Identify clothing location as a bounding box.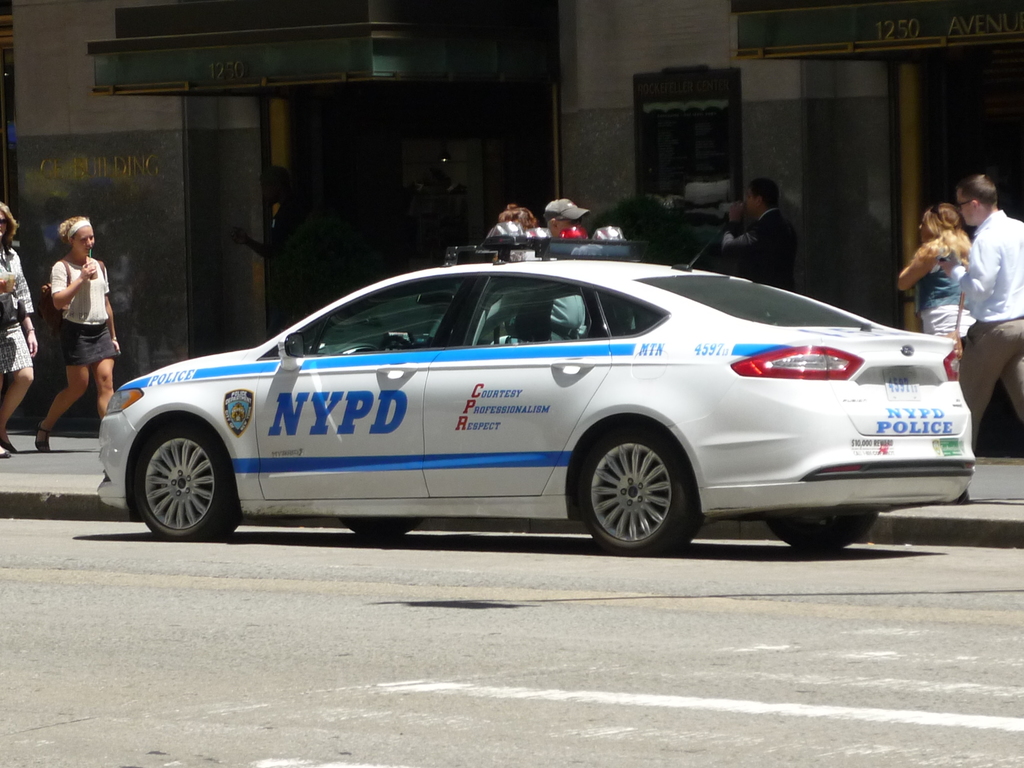
Rect(921, 232, 966, 343).
